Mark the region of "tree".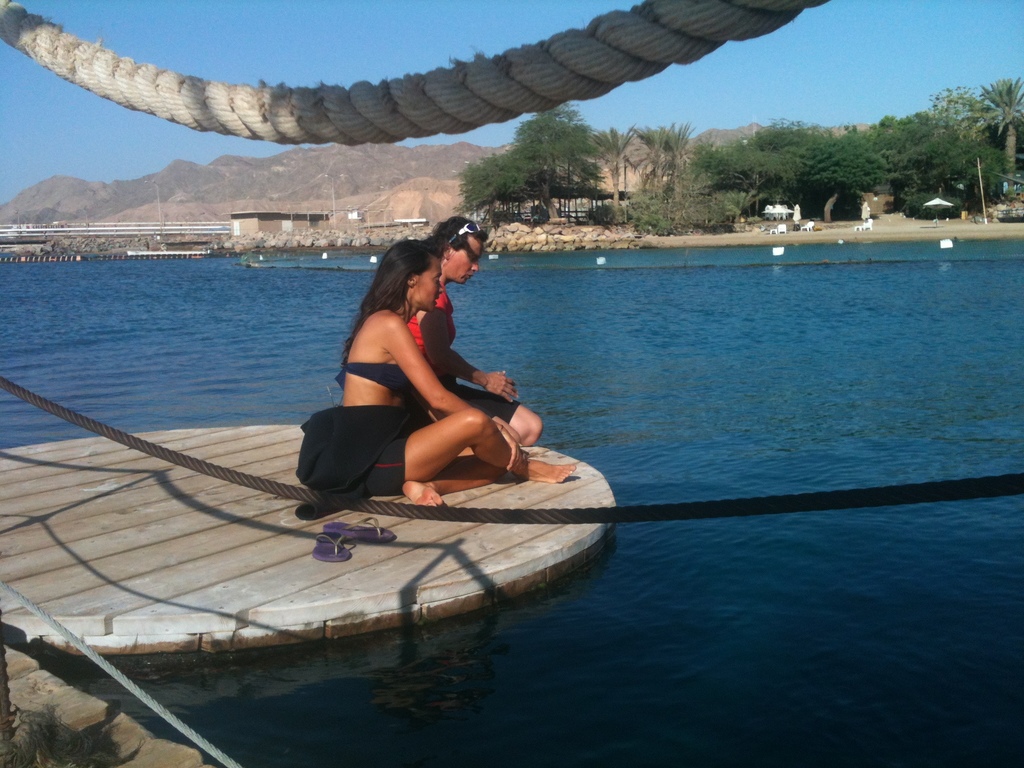
Region: detection(975, 72, 1023, 190).
